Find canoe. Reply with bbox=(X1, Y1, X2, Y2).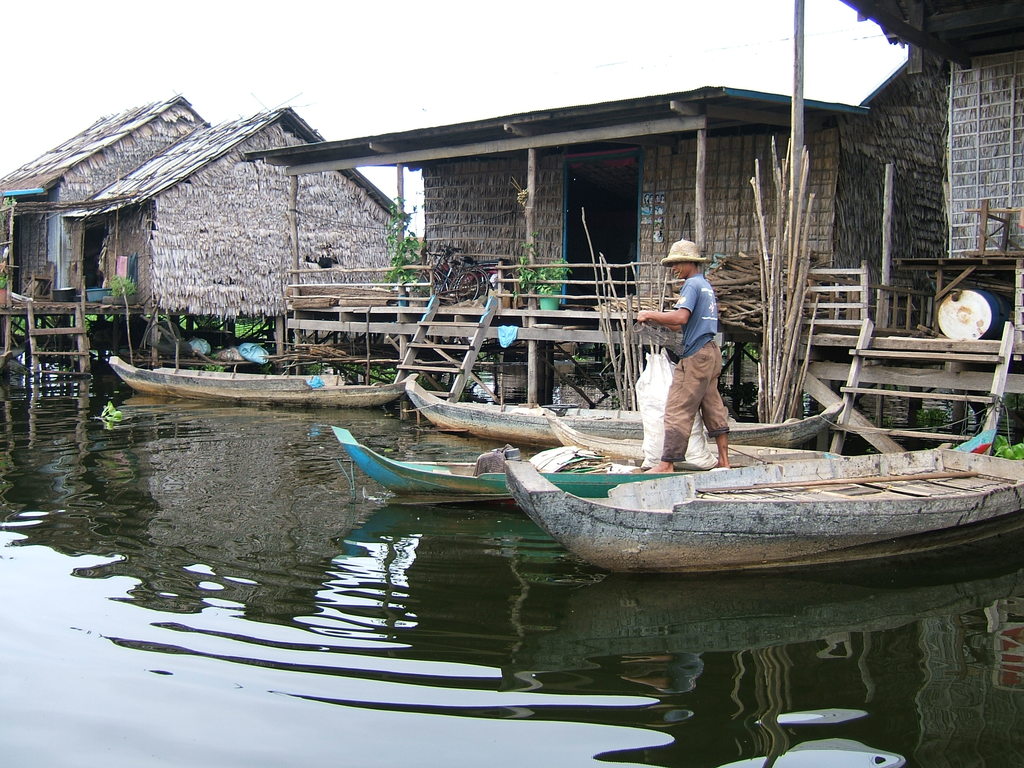
bbox=(329, 396, 1000, 500).
